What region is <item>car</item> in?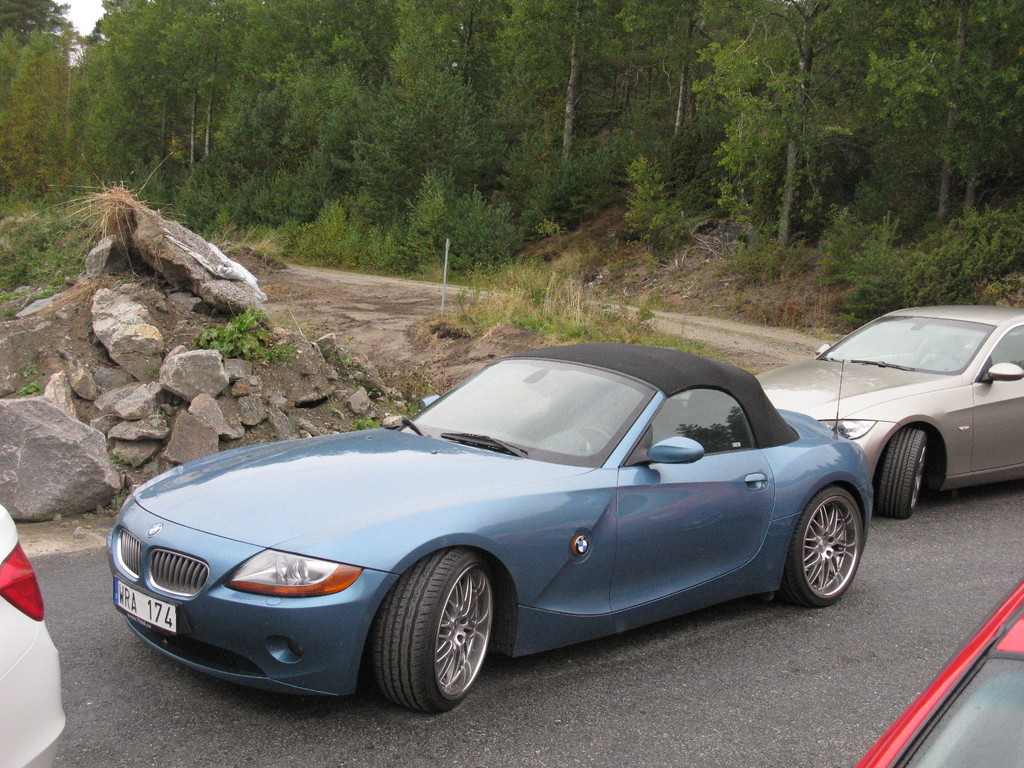
box=[0, 500, 72, 767].
